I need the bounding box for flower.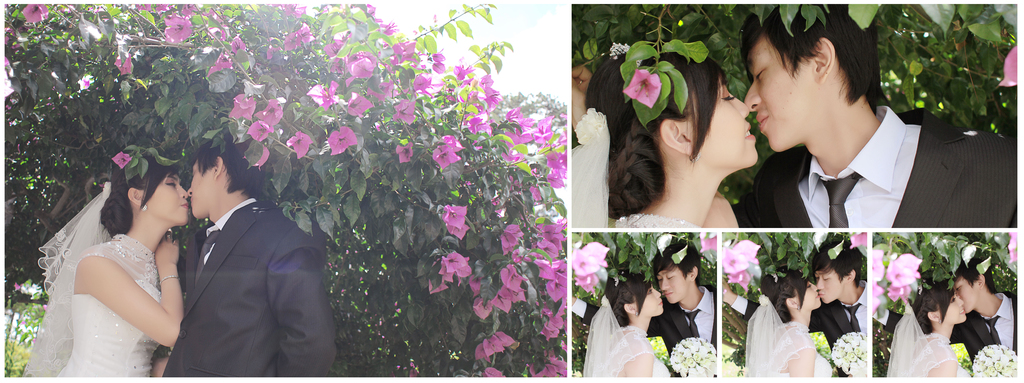
Here it is: Rect(446, 223, 471, 238).
